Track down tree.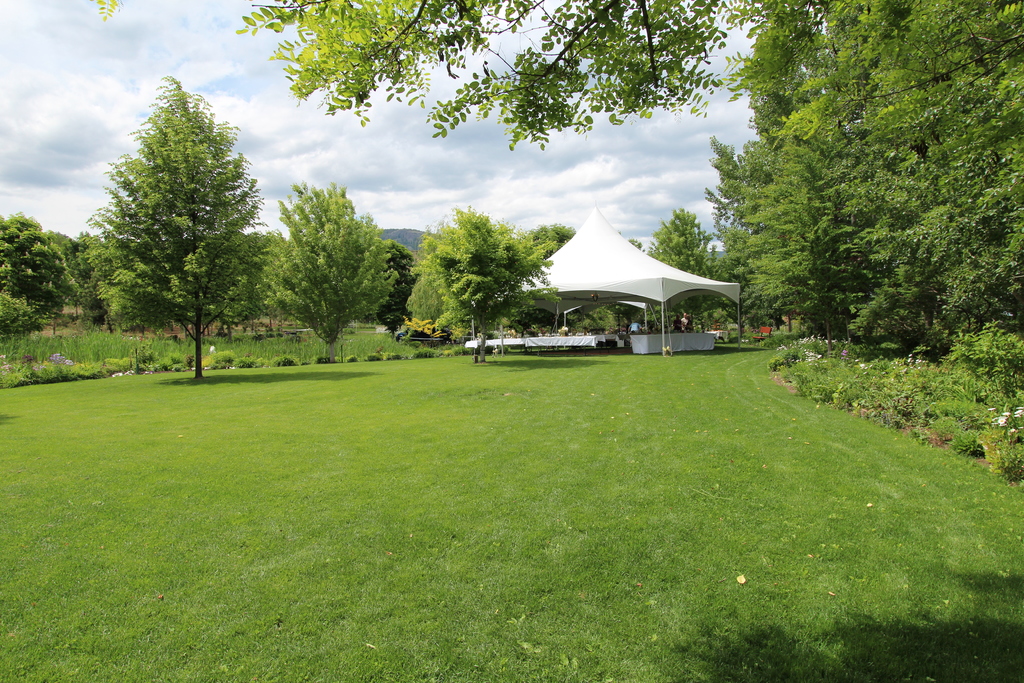
Tracked to x1=49 y1=231 x2=106 y2=327.
